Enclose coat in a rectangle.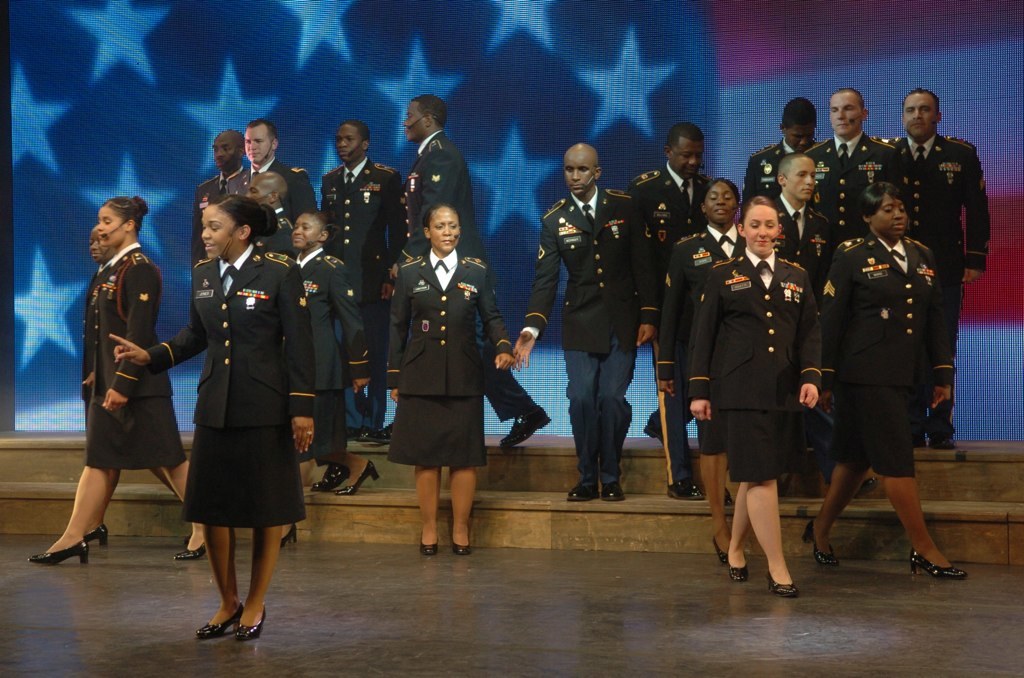
158, 250, 298, 547.
